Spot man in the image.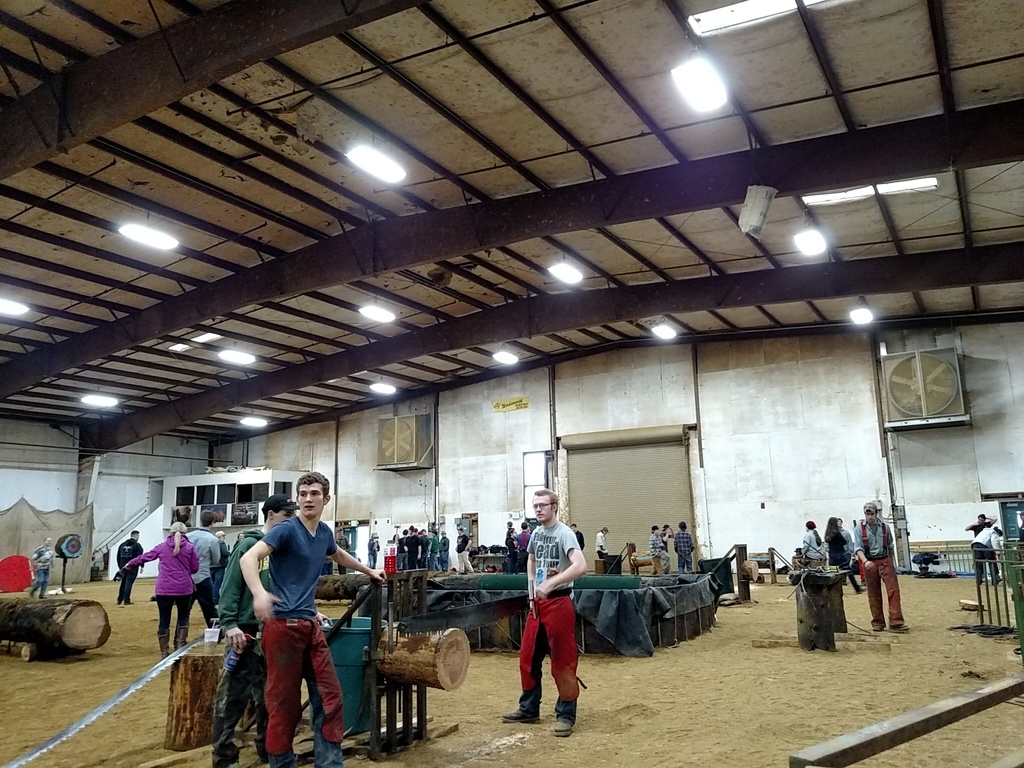
man found at left=852, top=501, right=911, bottom=632.
